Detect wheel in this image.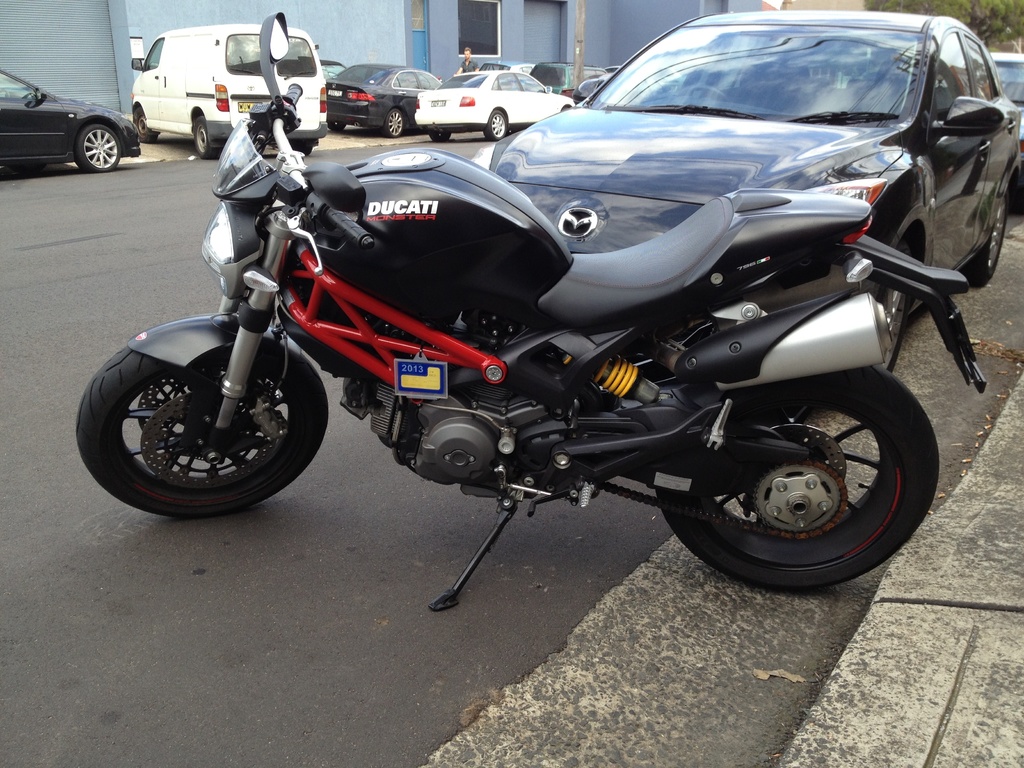
Detection: x1=293, y1=140, x2=312, y2=155.
